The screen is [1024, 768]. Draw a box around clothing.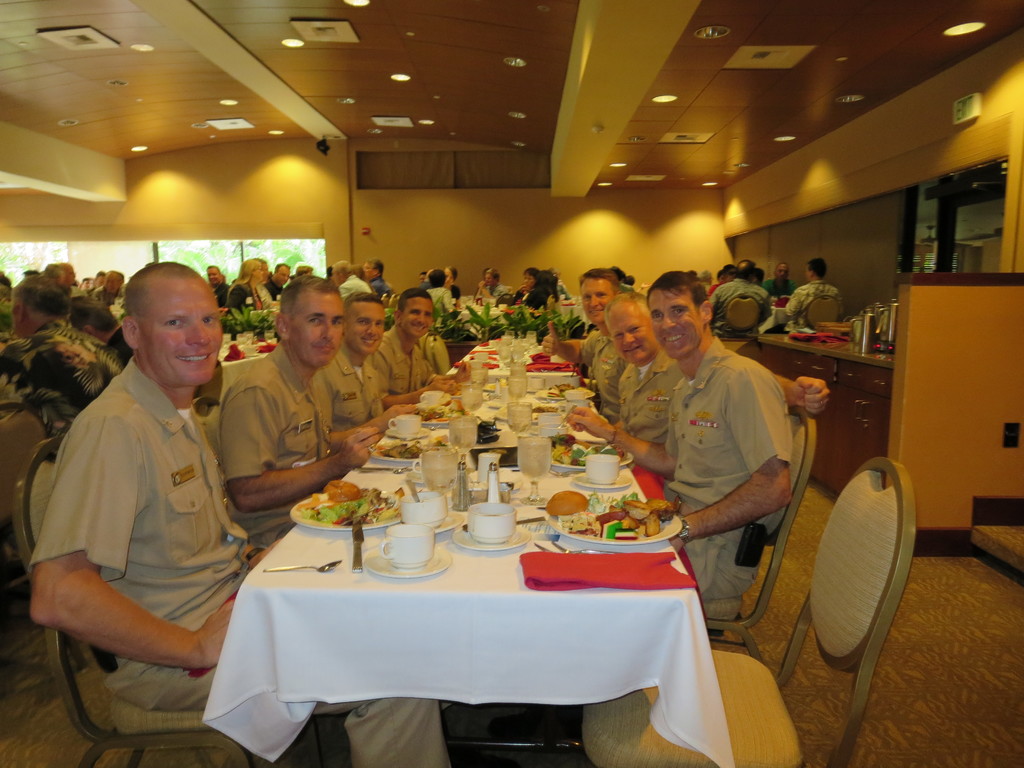
[x1=585, y1=320, x2=625, y2=414].
